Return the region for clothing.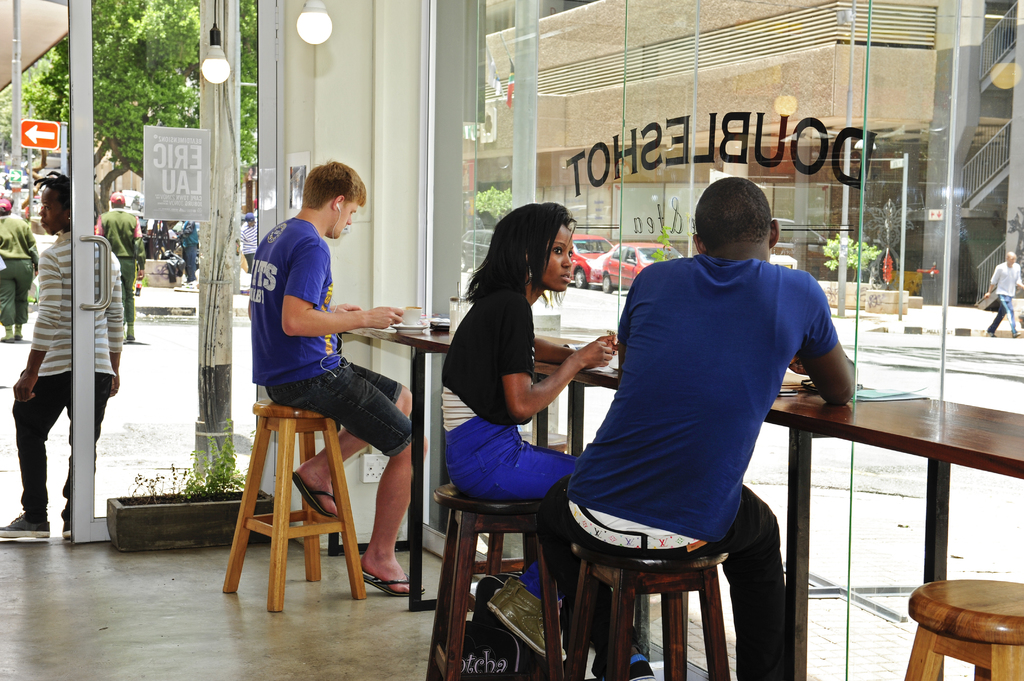
Rect(13, 221, 125, 528).
